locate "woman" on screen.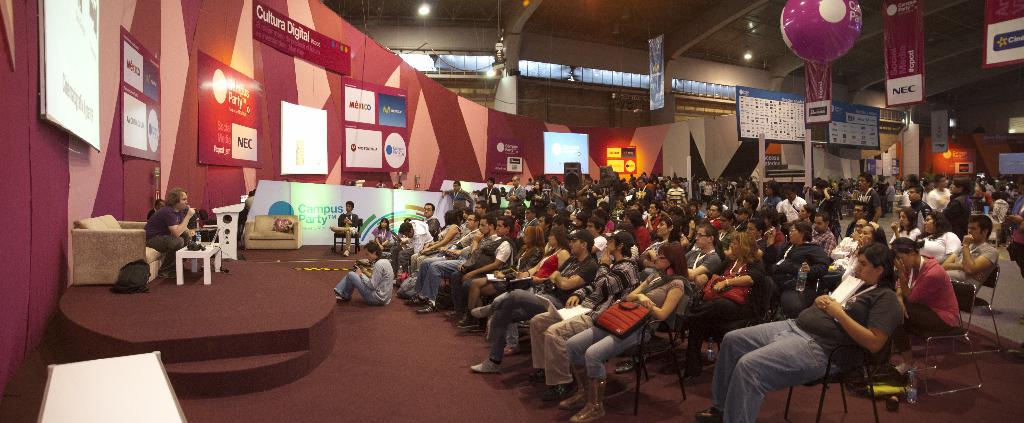
On screen at <bbox>371, 218, 401, 251</bbox>.
